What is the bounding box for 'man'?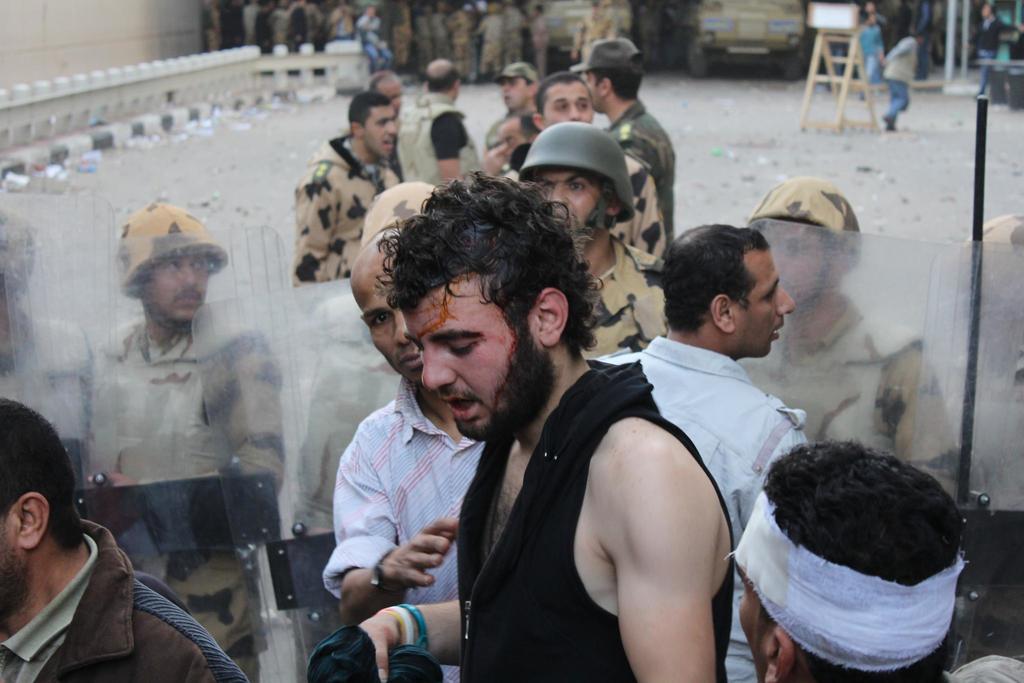
289 89 404 528.
